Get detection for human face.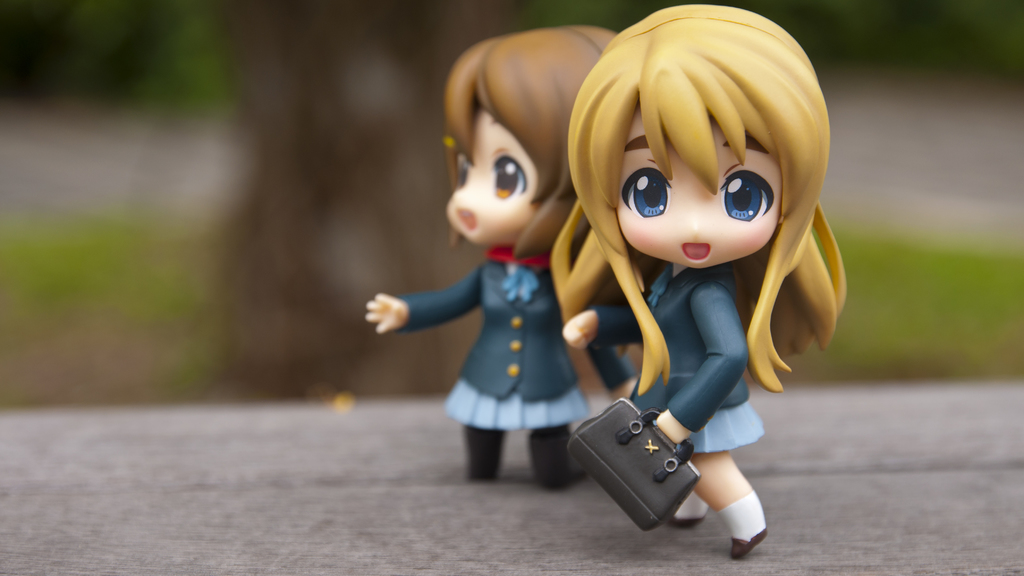
Detection: pyautogui.locateOnScreen(618, 104, 784, 268).
